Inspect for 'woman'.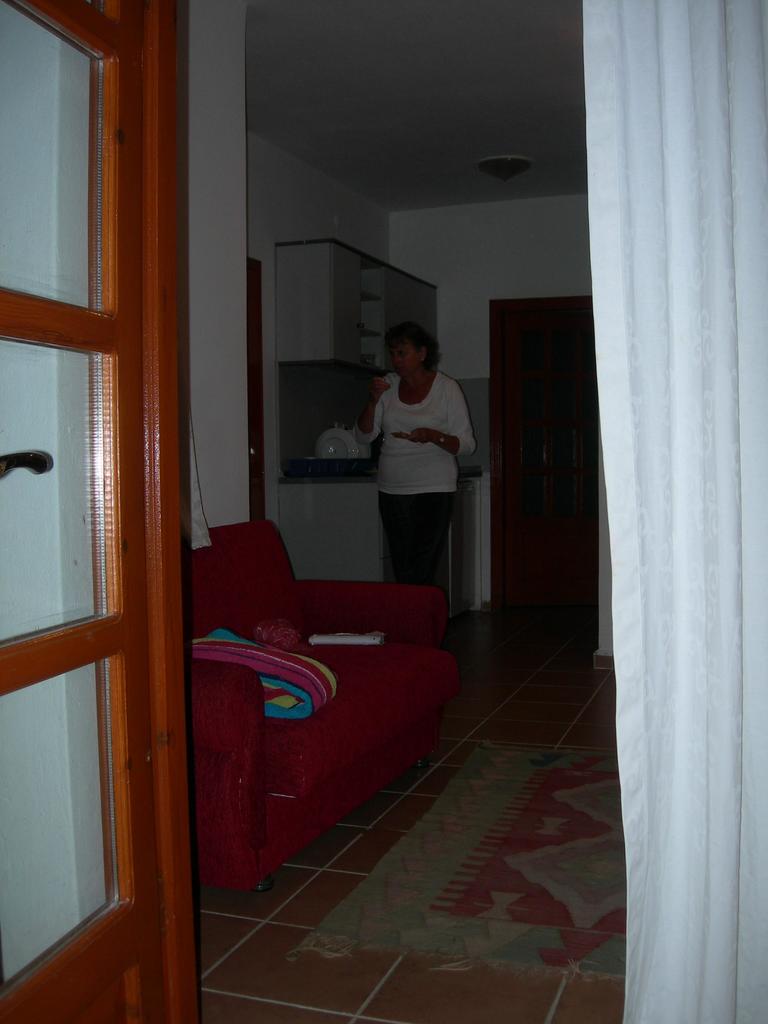
Inspection: rect(355, 318, 479, 596).
